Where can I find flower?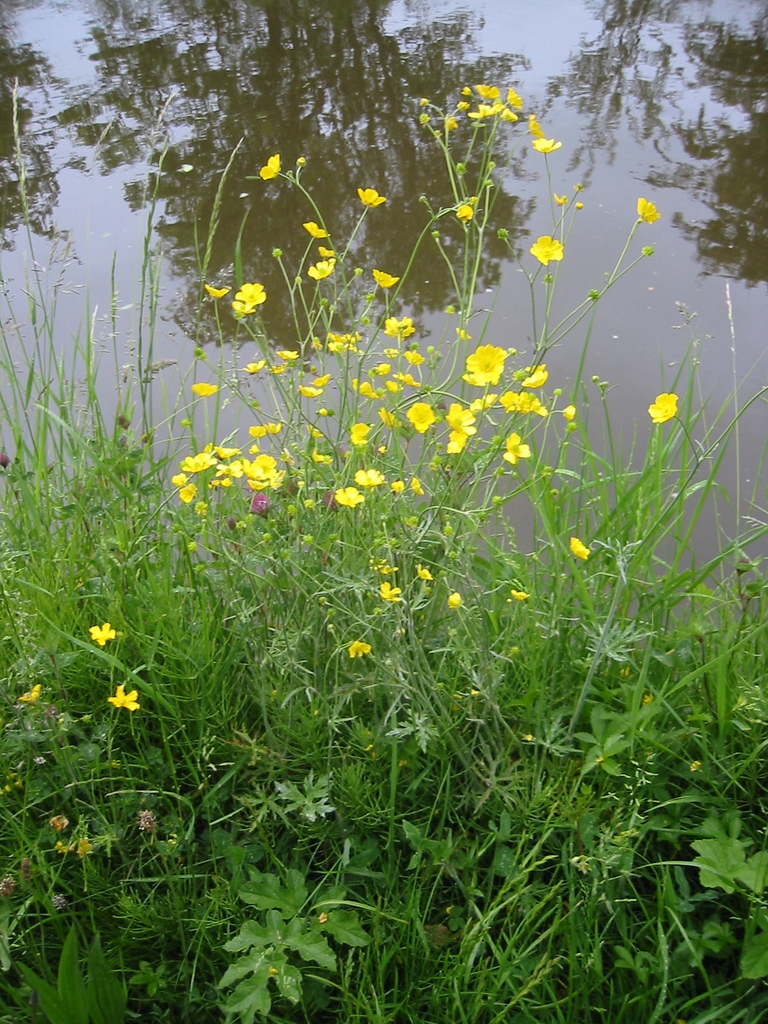
You can find it at locate(408, 474, 428, 495).
